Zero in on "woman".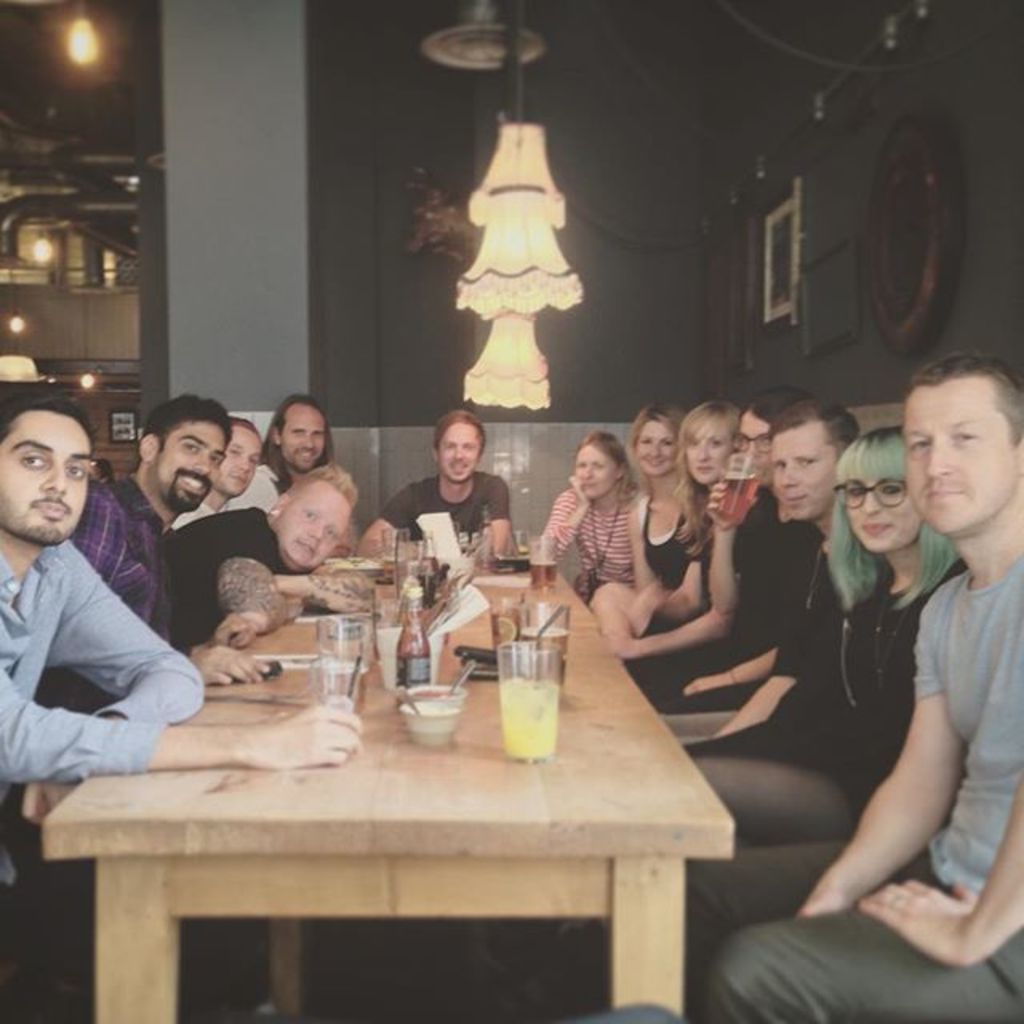
Zeroed in: (682,422,978,1022).
